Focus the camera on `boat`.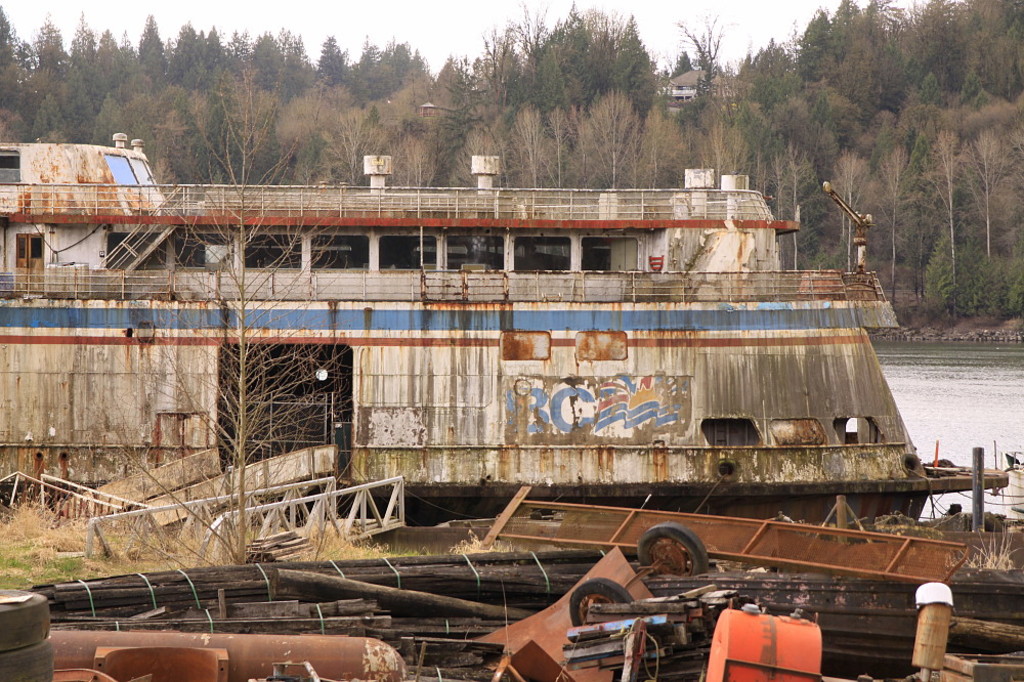
Focus region: select_region(30, 119, 1017, 591).
